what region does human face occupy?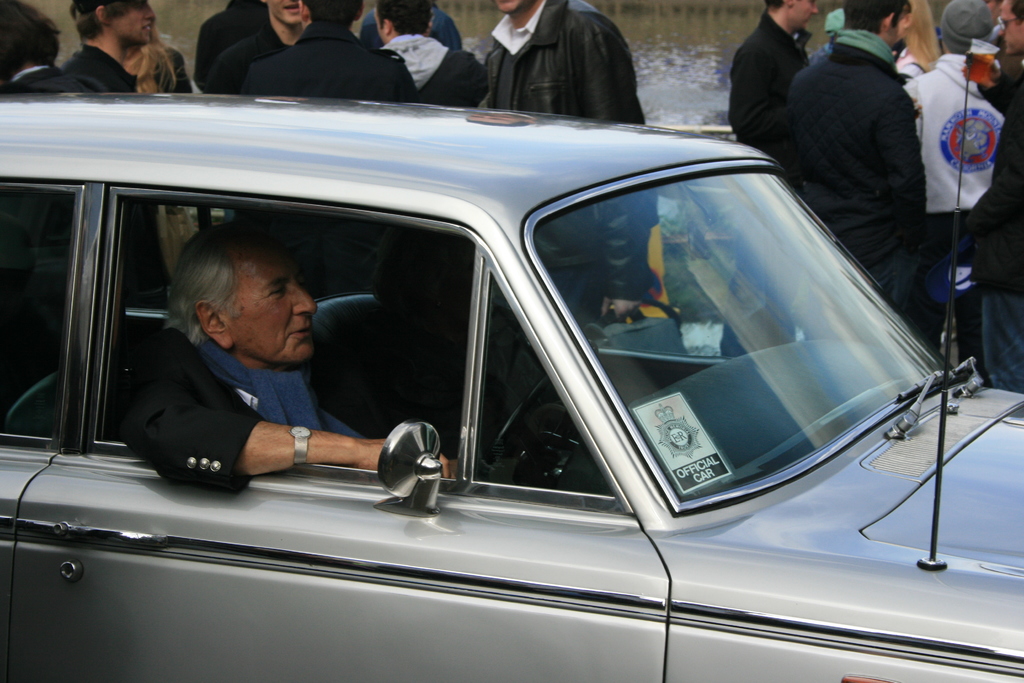
locate(897, 4, 906, 47).
